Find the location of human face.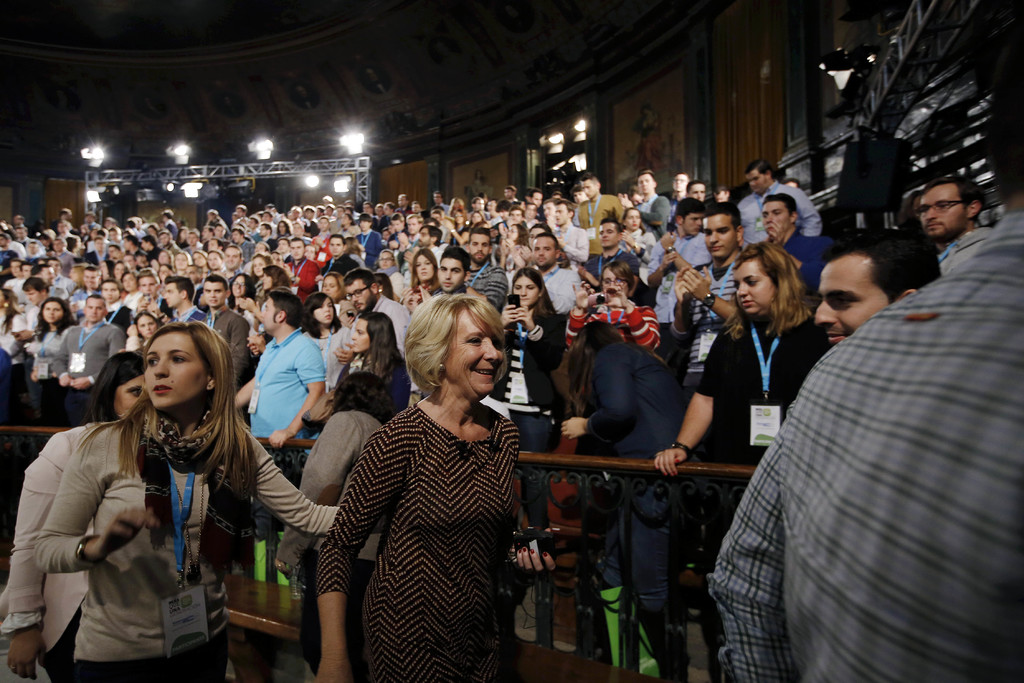
Location: <region>43, 302, 61, 325</region>.
